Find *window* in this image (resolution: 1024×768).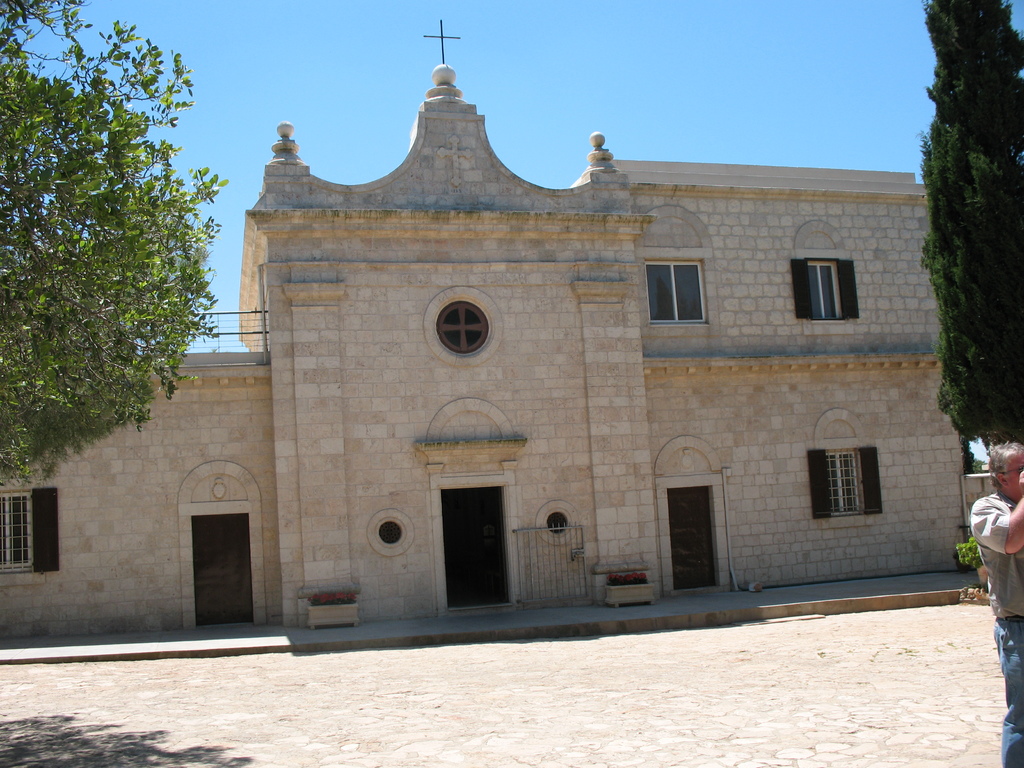
box(648, 243, 717, 326).
